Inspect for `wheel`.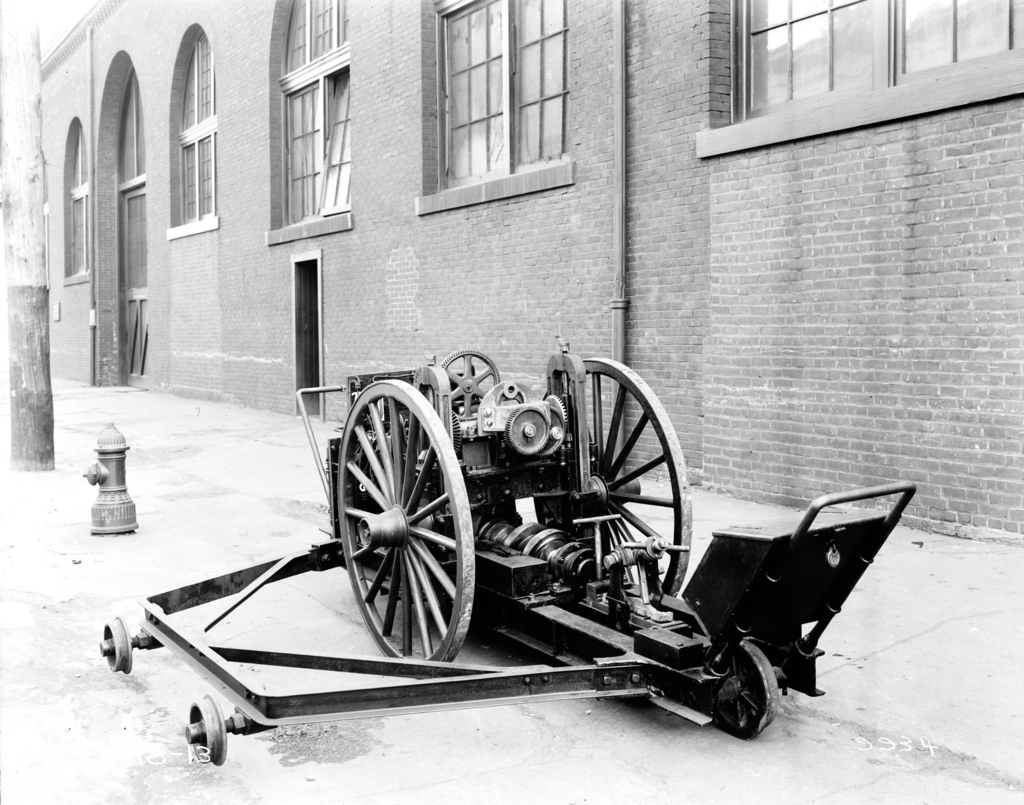
Inspection: bbox(186, 690, 226, 766).
